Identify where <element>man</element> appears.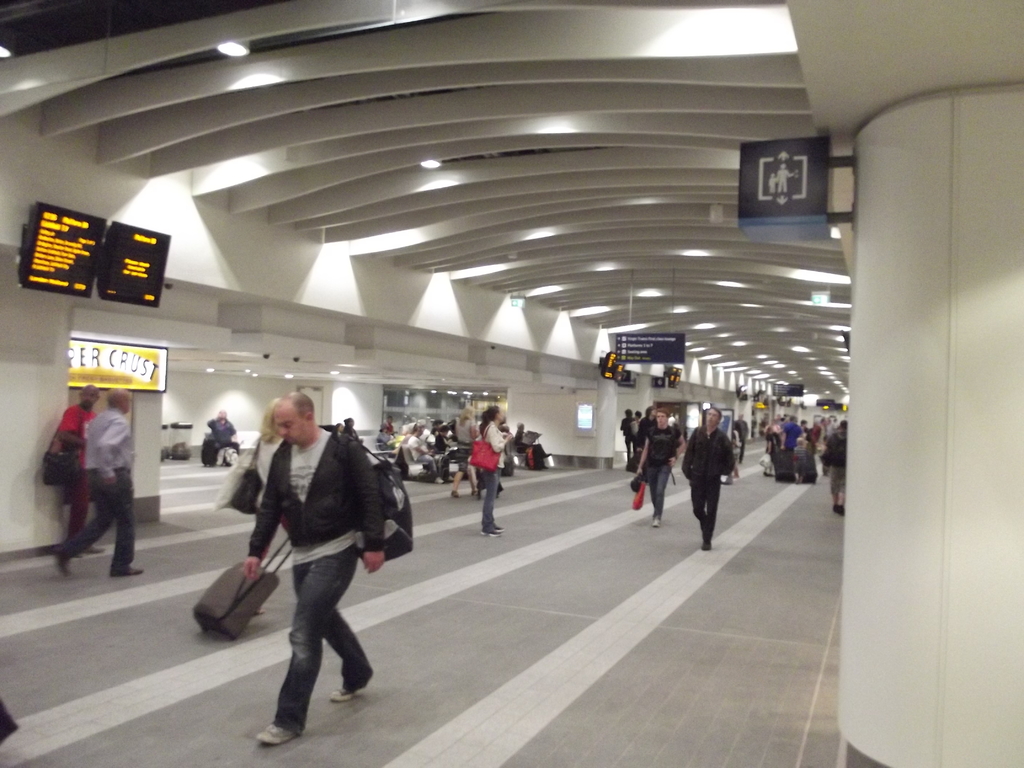
Appears at detection(625, 403, 686, 531).
